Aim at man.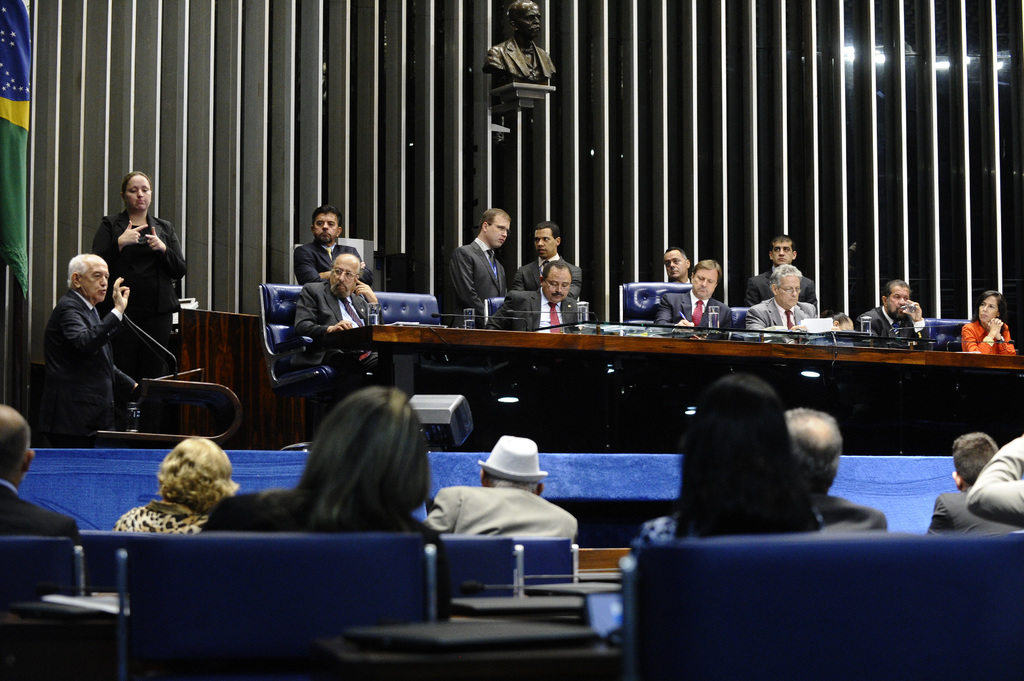
Aimed at [x1=748, y1=235, x2=824, y2=319].
